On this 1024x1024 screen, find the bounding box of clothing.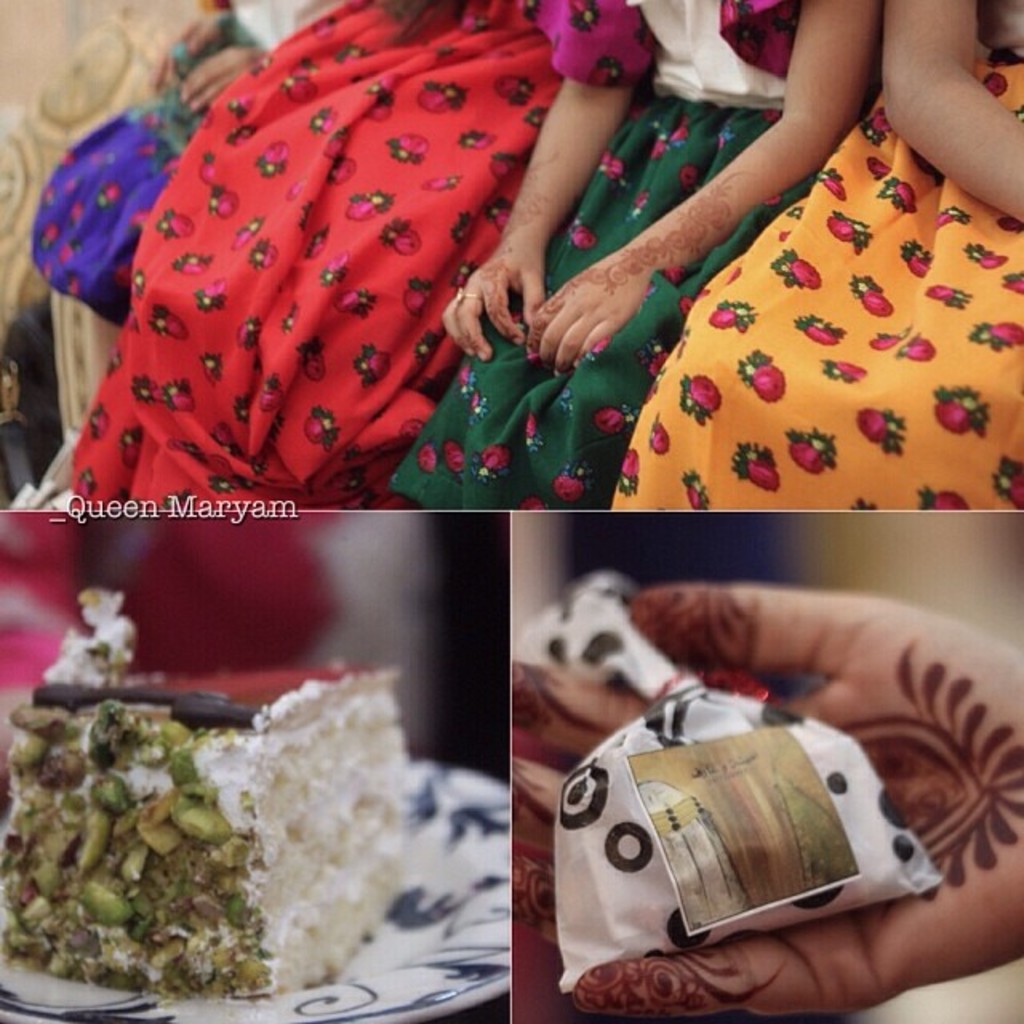
Bounding box: 386, 0, 806, 520.
